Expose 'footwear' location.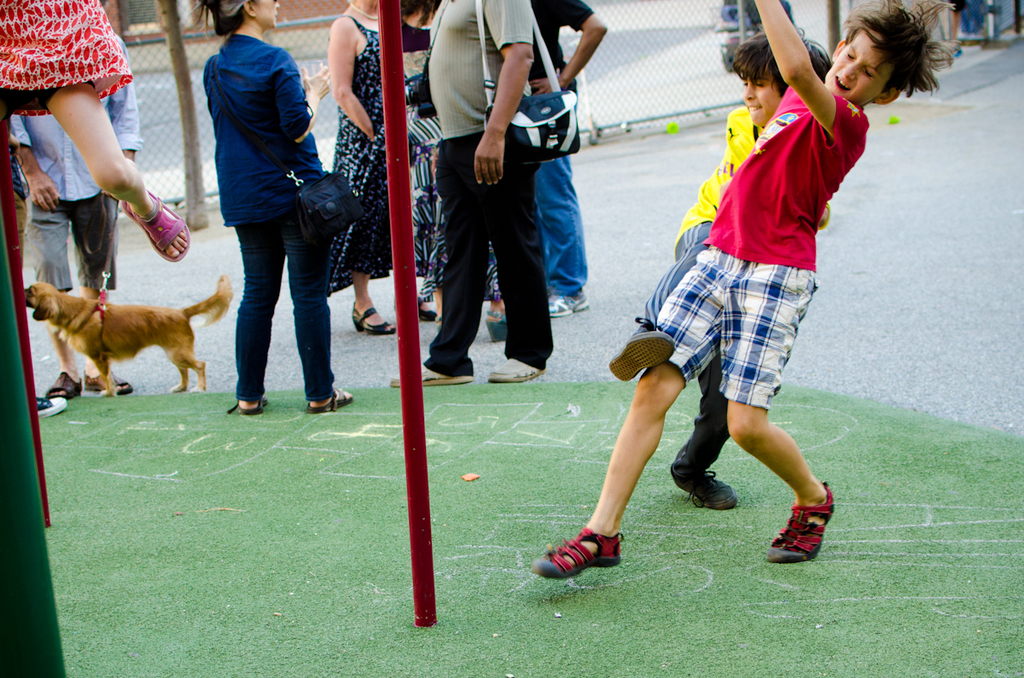
Exposed at 487/352/552/386.
